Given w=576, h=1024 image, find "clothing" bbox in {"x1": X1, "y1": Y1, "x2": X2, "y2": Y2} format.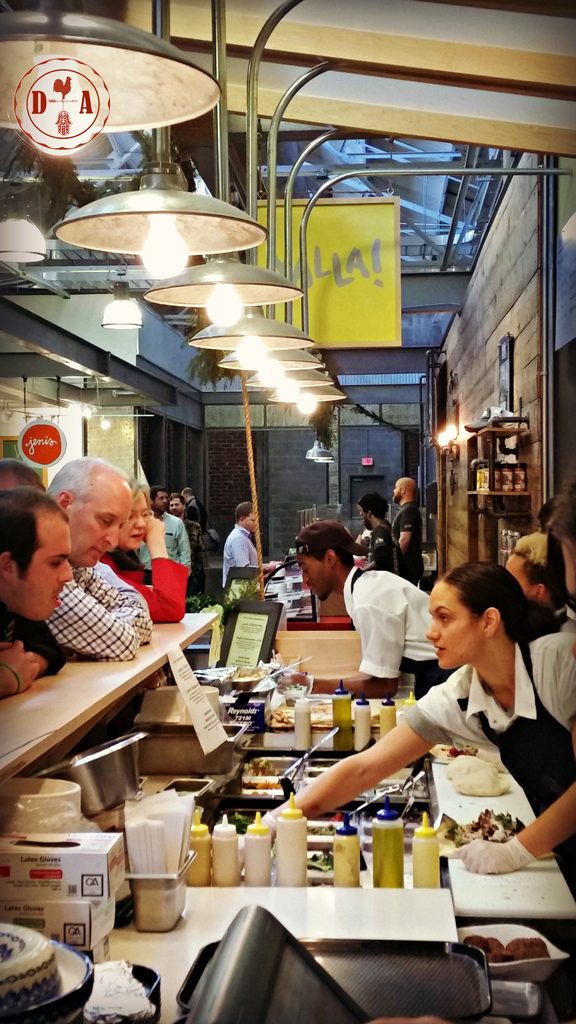
{"x1": 90, "y1": 548, "x2": 207, "y2": 627}.
